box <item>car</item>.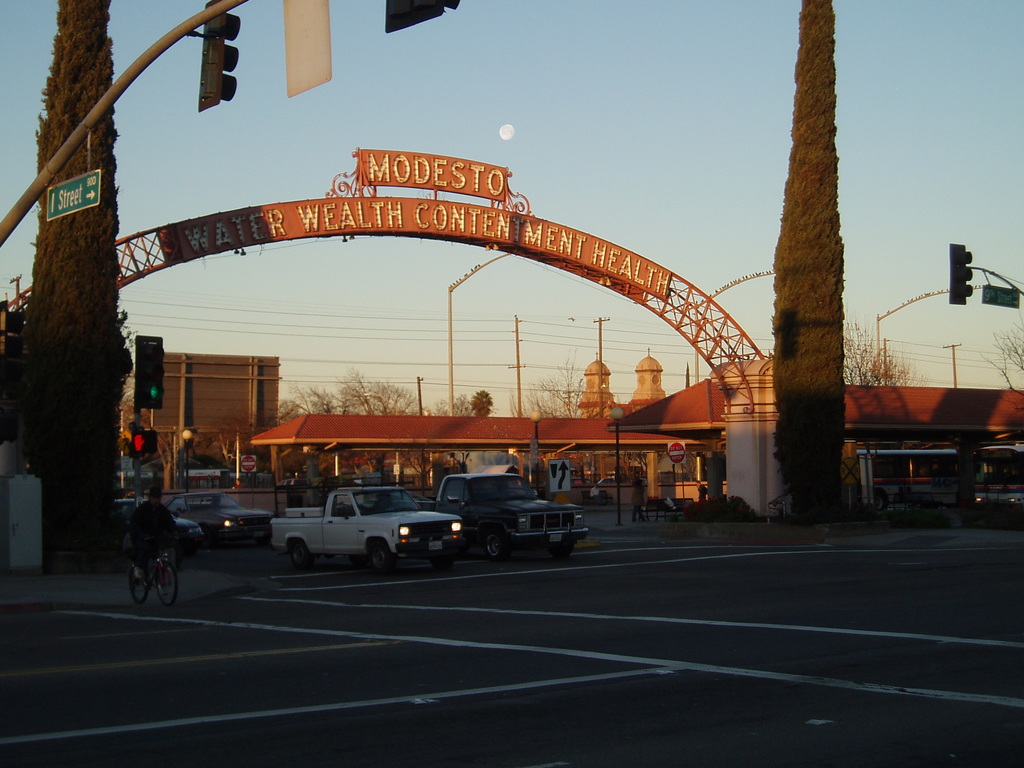
[116,492,198,547].
